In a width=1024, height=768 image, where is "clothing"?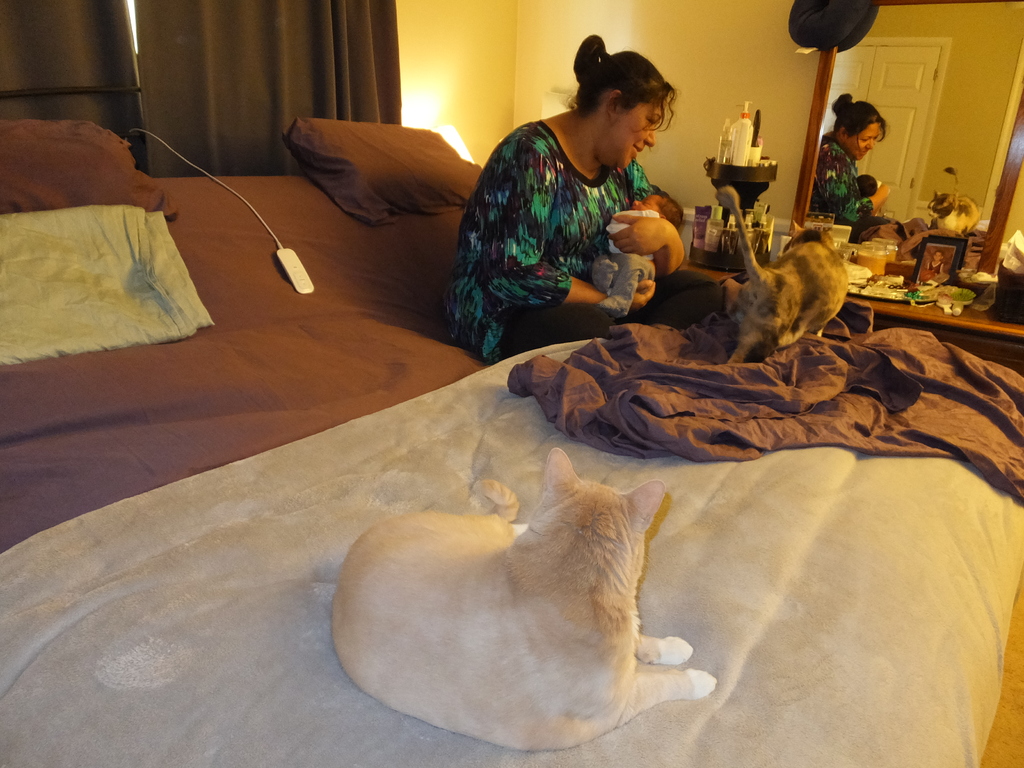
{"x1": 446, "y1": 121, "x2": 732, "y2": 367}.
